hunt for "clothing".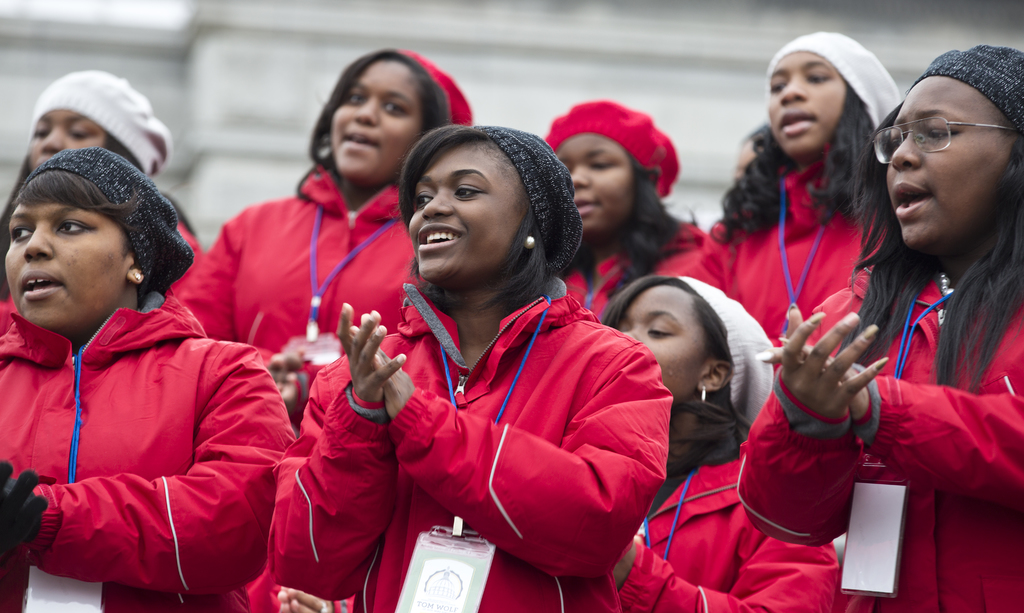
Hunted down at detection(0, 291, 295, 612).
